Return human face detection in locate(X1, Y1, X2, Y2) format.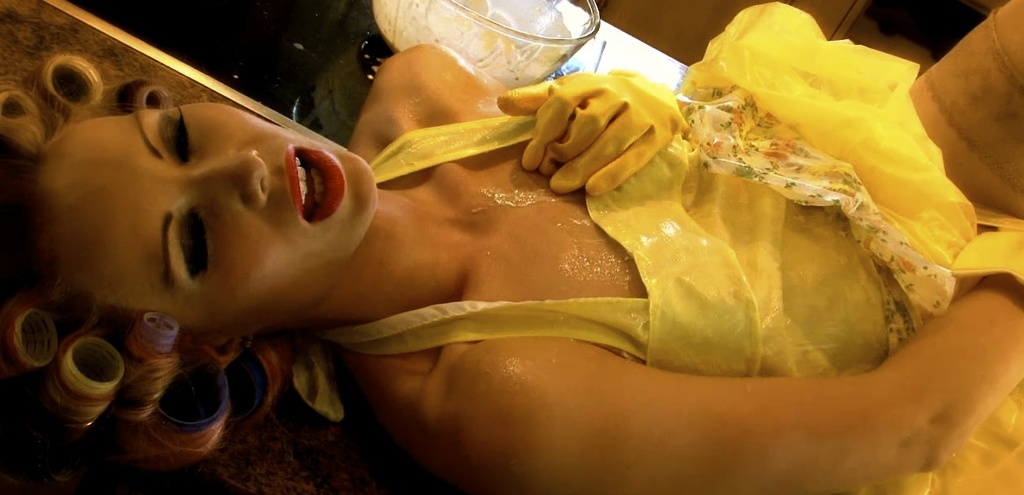
locate(12, 105, 379, 347).
